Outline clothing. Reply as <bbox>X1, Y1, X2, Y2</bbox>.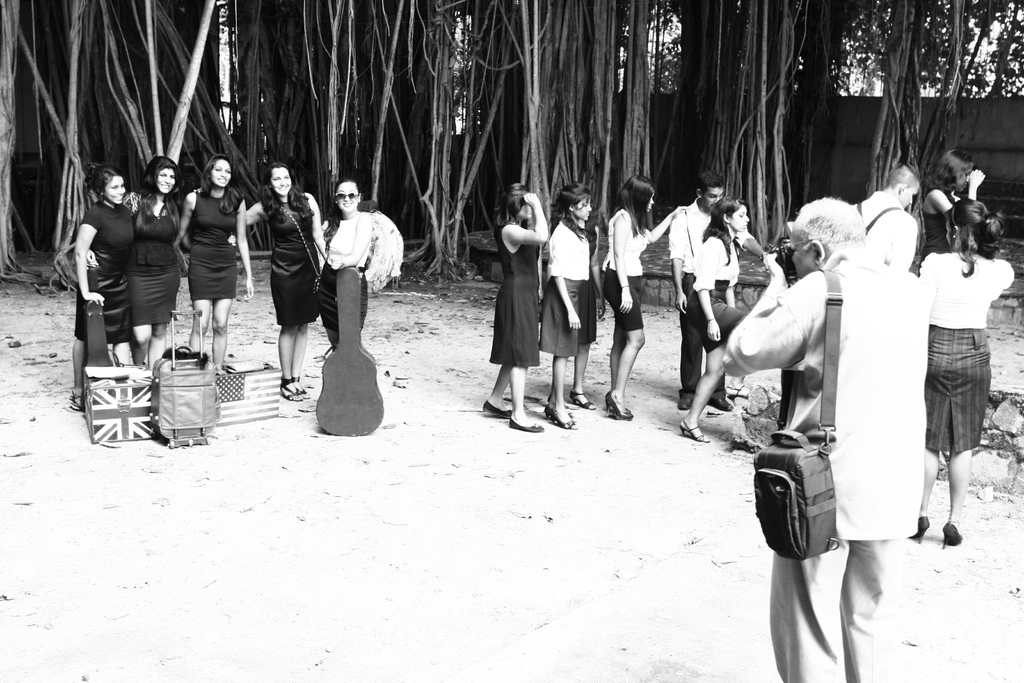
<bbox>918, 250, 1020, 469</bbox>.
